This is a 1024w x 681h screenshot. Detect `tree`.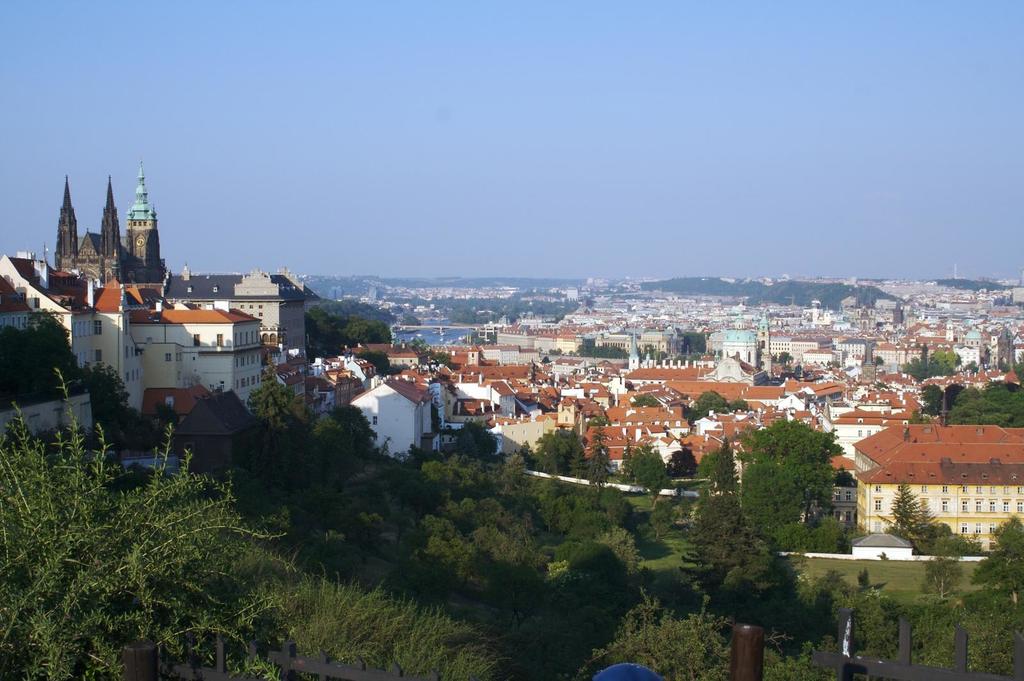
detection(429, 350, 450, 368).
